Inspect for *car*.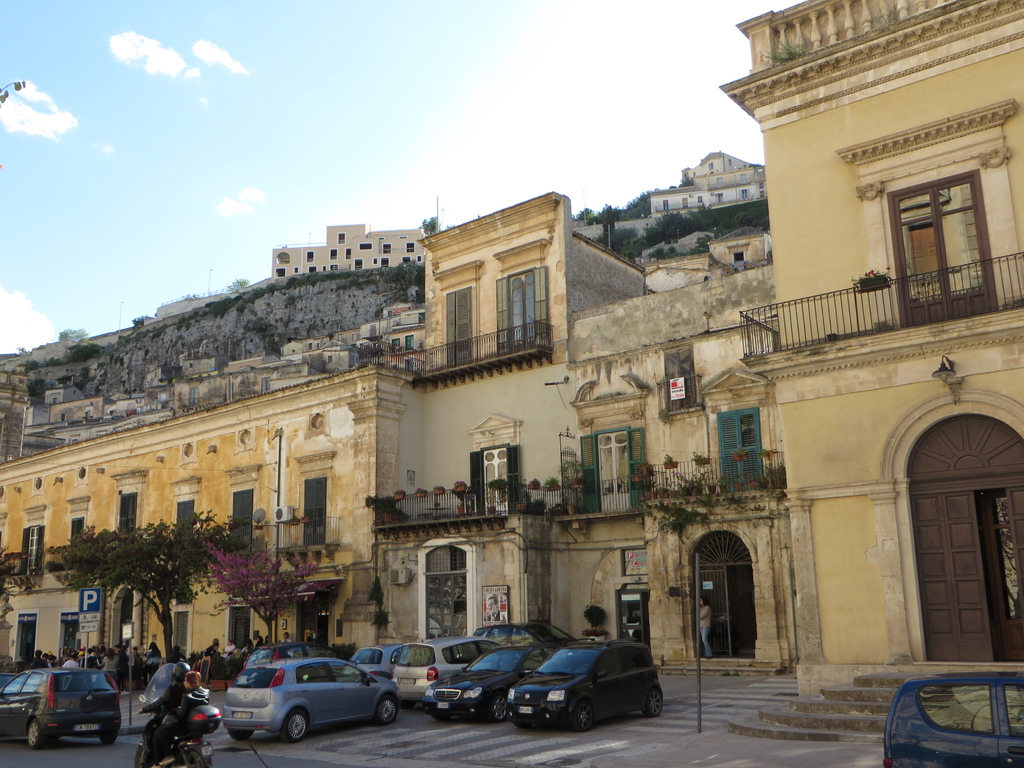
Inspection: left=204, top=664, right=404, bottom=750.
